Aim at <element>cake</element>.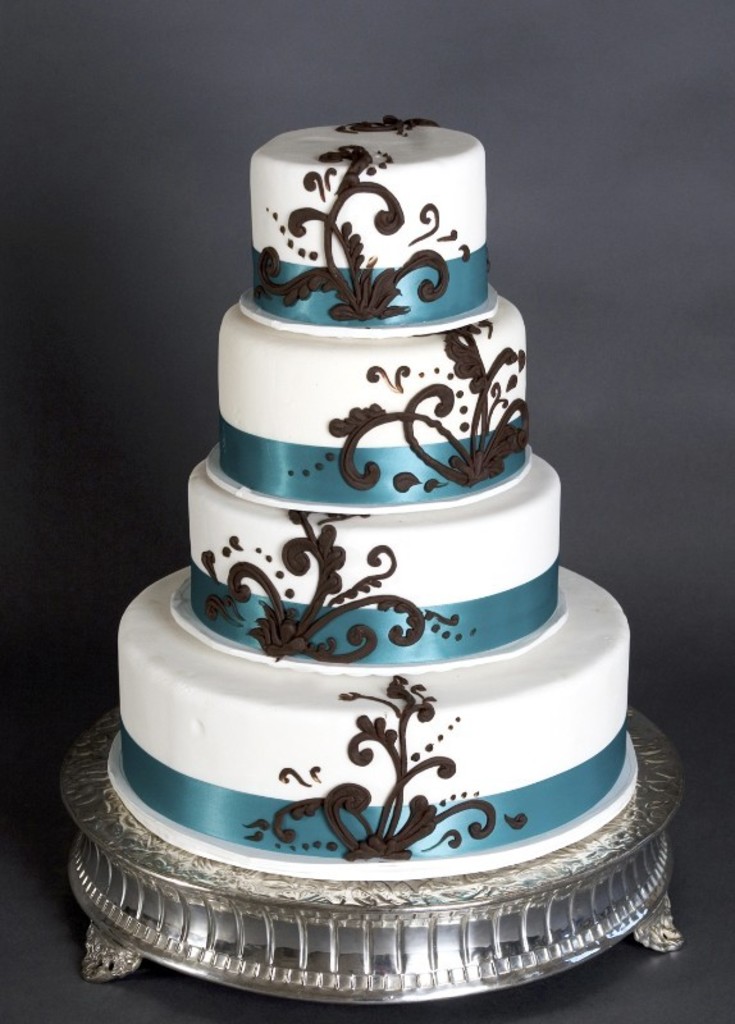
Aimed at x1=113 y1=119 x2=629 y2=884.
